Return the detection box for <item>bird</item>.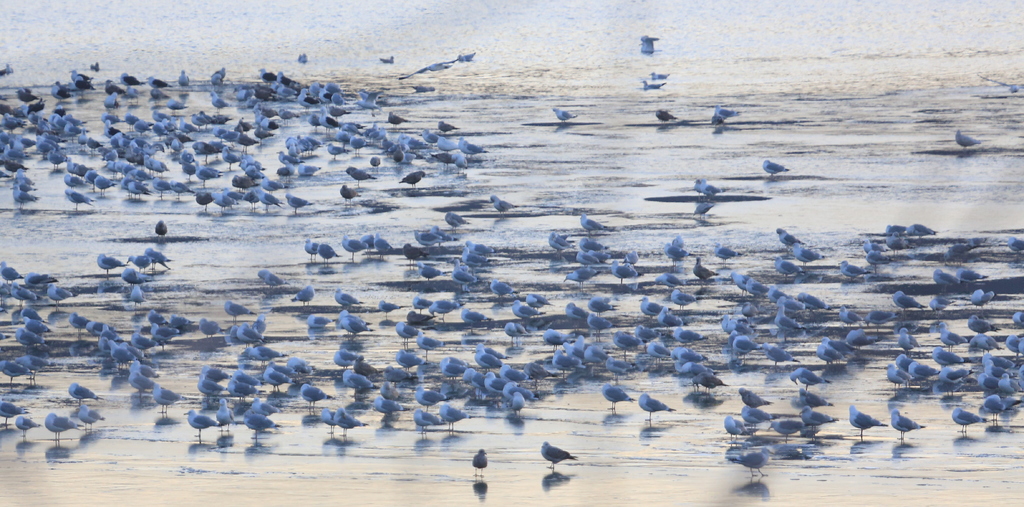
{"x1": 653, "y1": 106, "x2": 675, "y2": 122}.
